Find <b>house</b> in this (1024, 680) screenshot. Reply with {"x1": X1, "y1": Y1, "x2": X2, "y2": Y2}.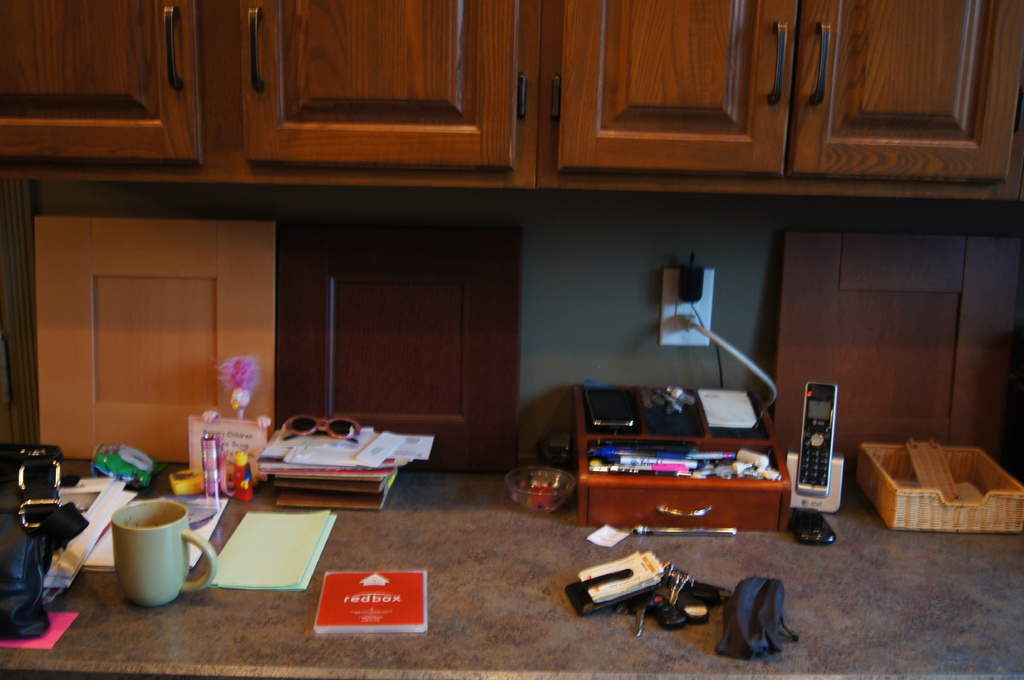
{"x1": 0, "y1": 0, "x2": 1023, "y2": 679}.
